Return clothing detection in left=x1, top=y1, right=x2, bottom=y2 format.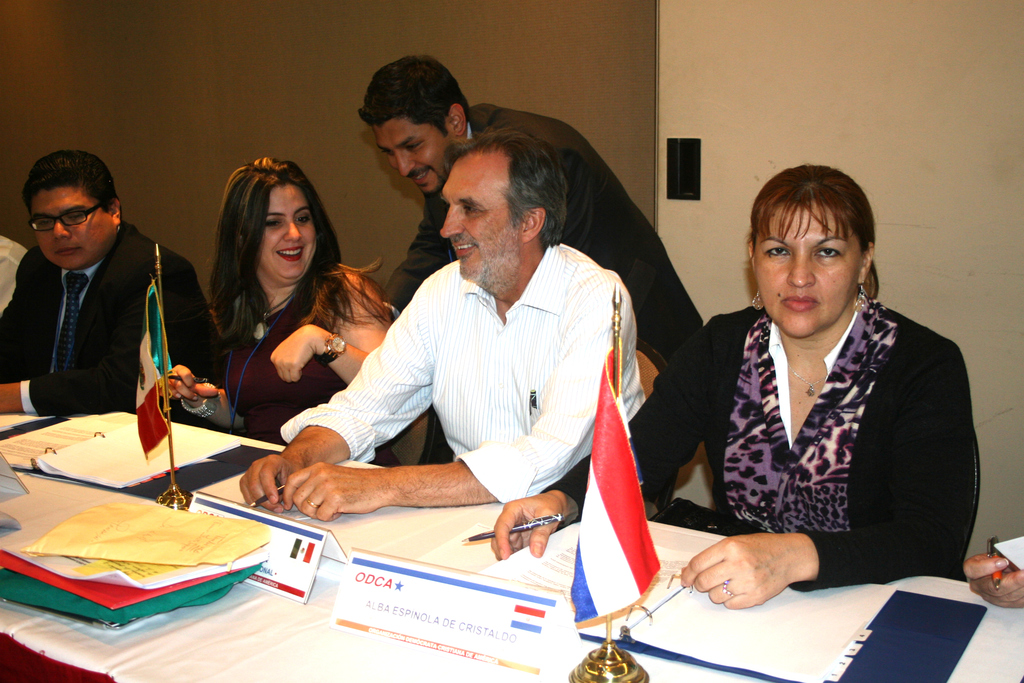
left=620, top=292, right=988, bottom=598.
